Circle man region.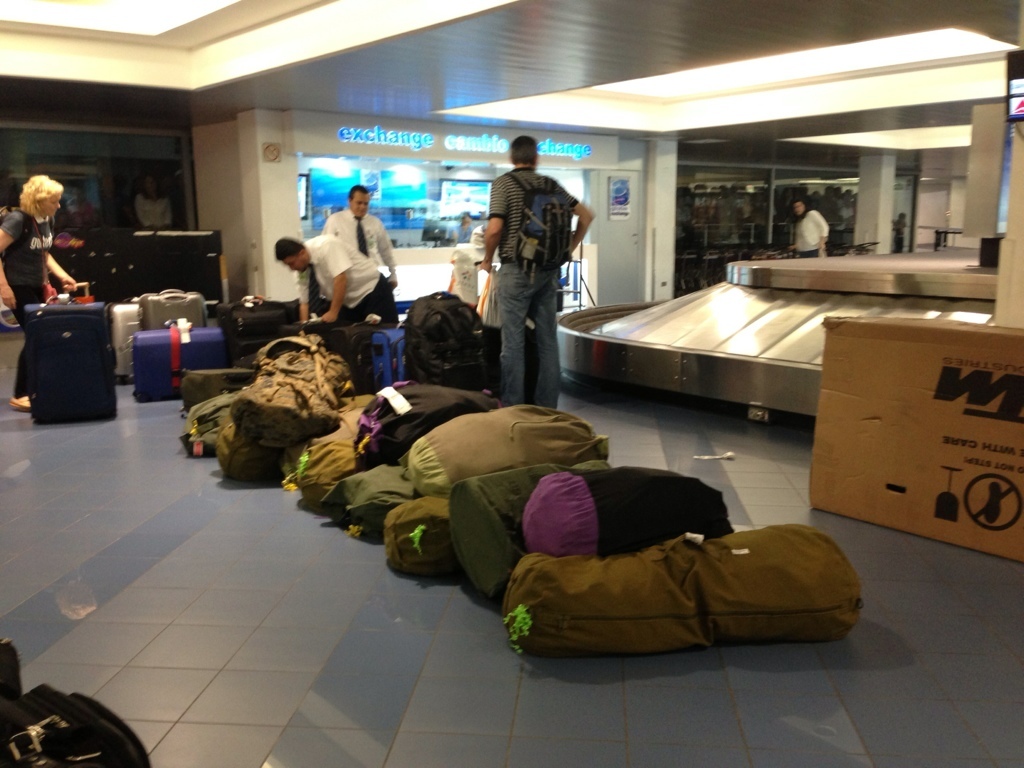
Region: 334,180,400,298.
